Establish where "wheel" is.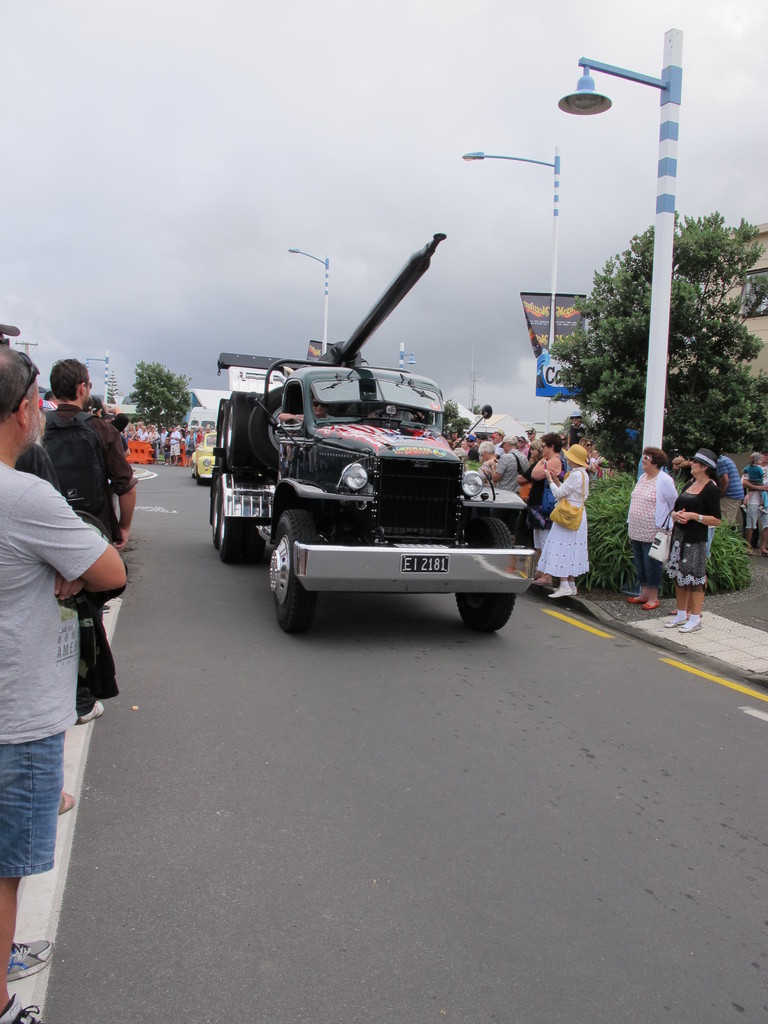
Established at [455,516,513,637].
